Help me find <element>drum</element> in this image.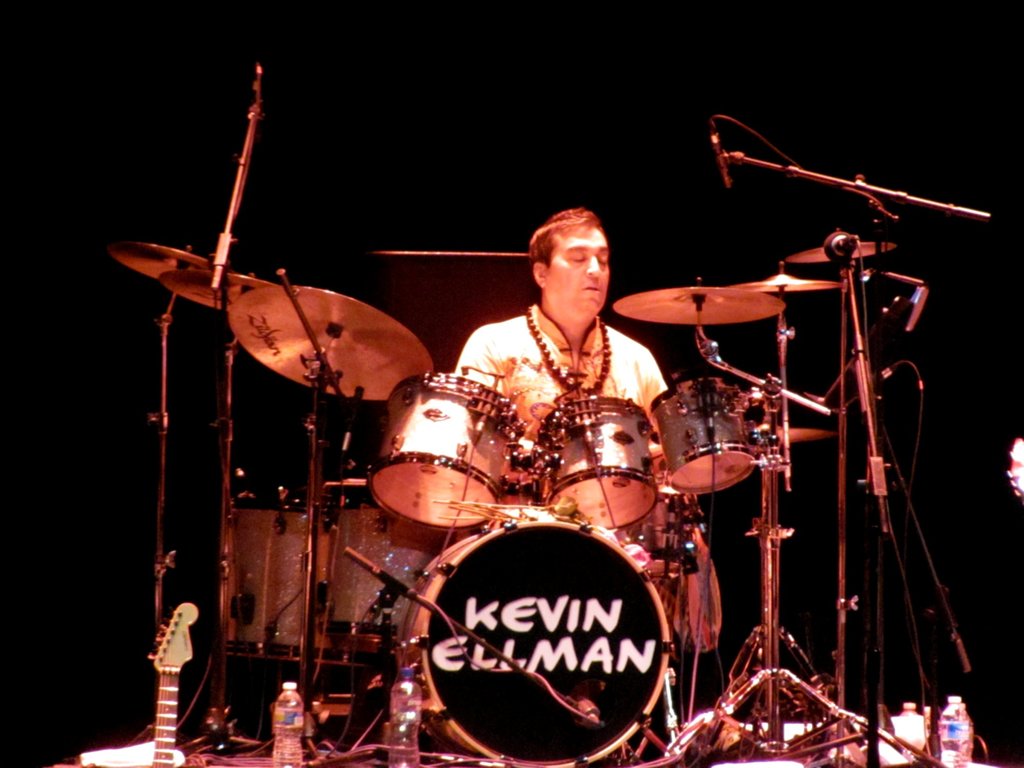
Found it: x1=272, y1=500, x2=335, y2=657.
